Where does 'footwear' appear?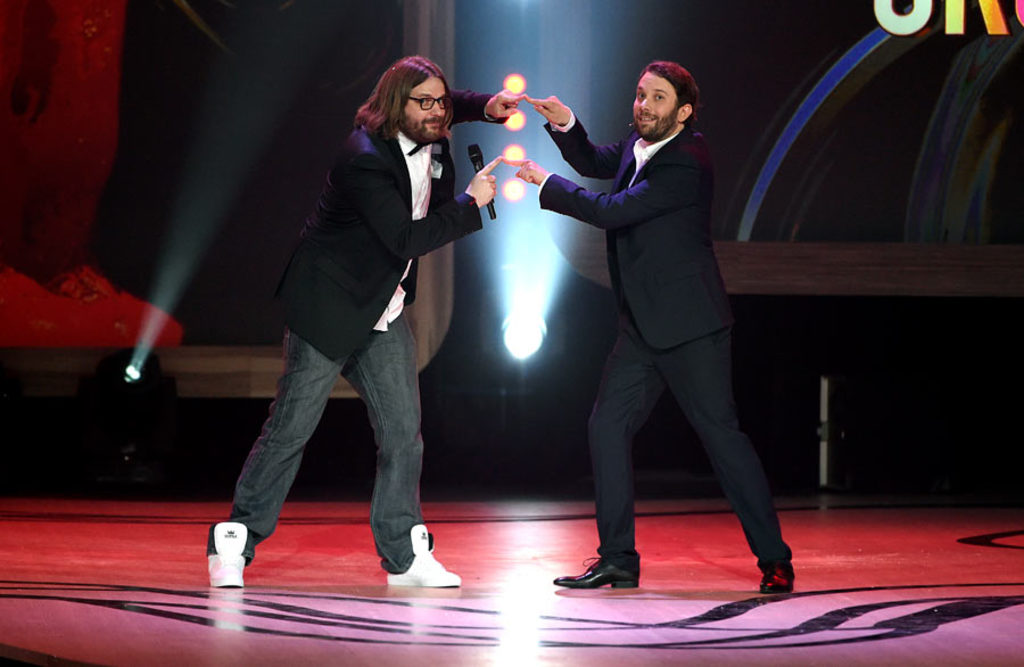
Appears at [x1=551, y1=555, x2=639, y2=591].
